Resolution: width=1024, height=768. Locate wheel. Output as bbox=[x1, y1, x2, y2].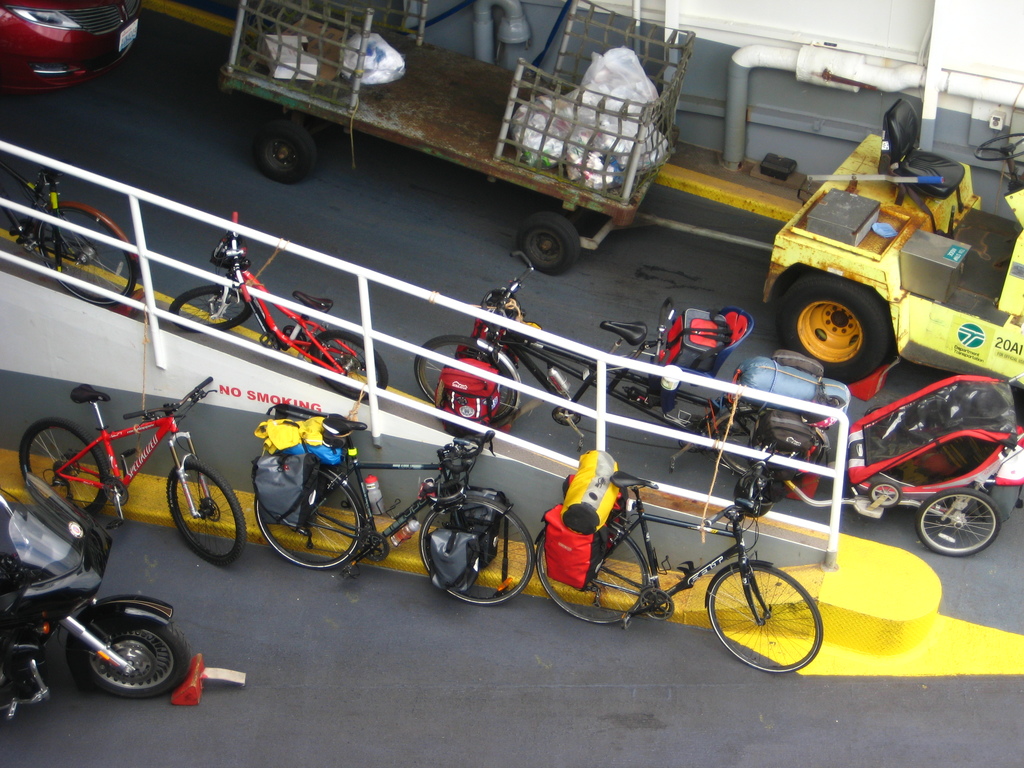
bbox=[862, 477, 903, 506].
